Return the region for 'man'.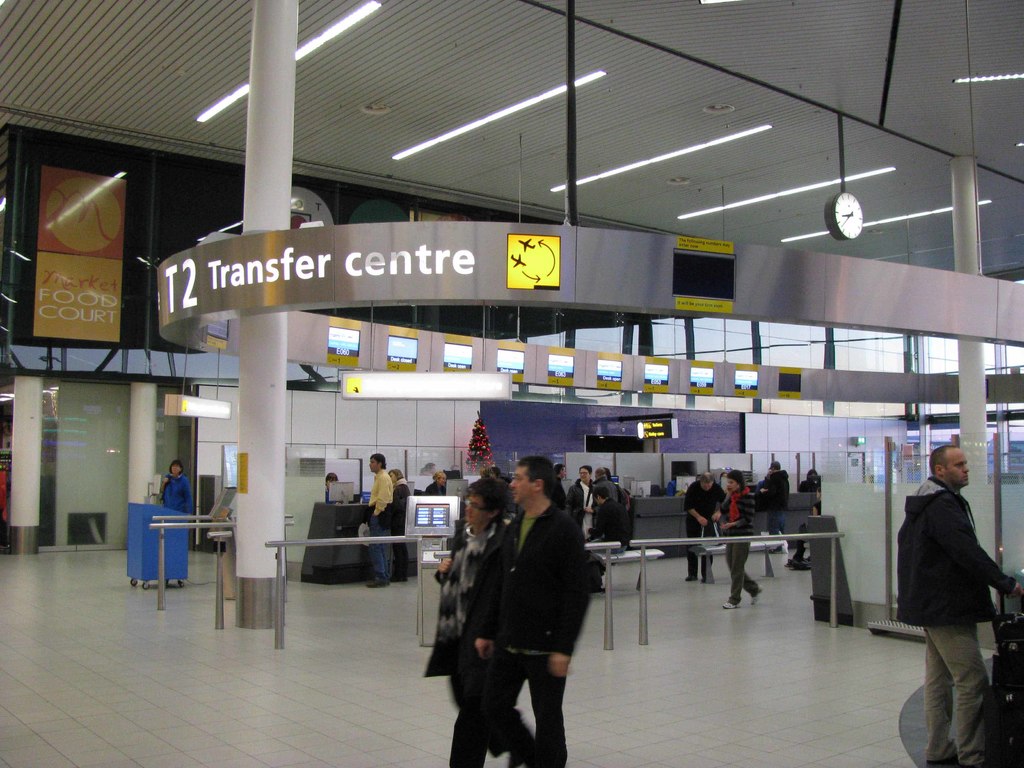
pyautogui.locateOnScreen(585, 484, 626, 595).
